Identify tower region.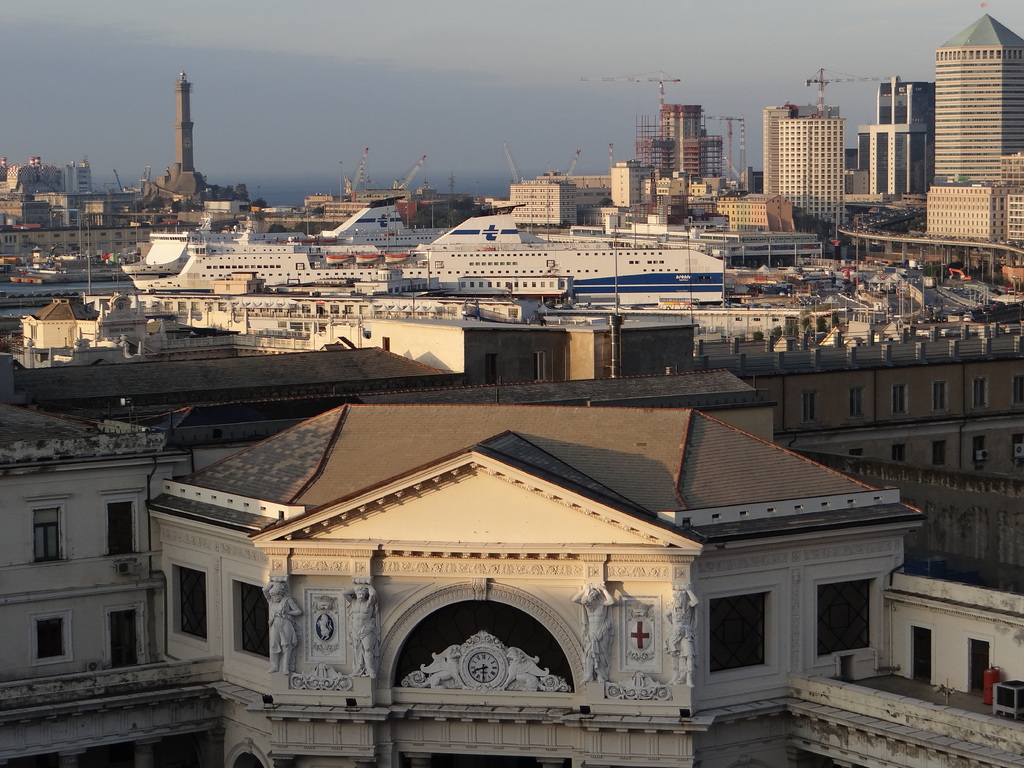
Region: <box>174,69,194,170</box>.
